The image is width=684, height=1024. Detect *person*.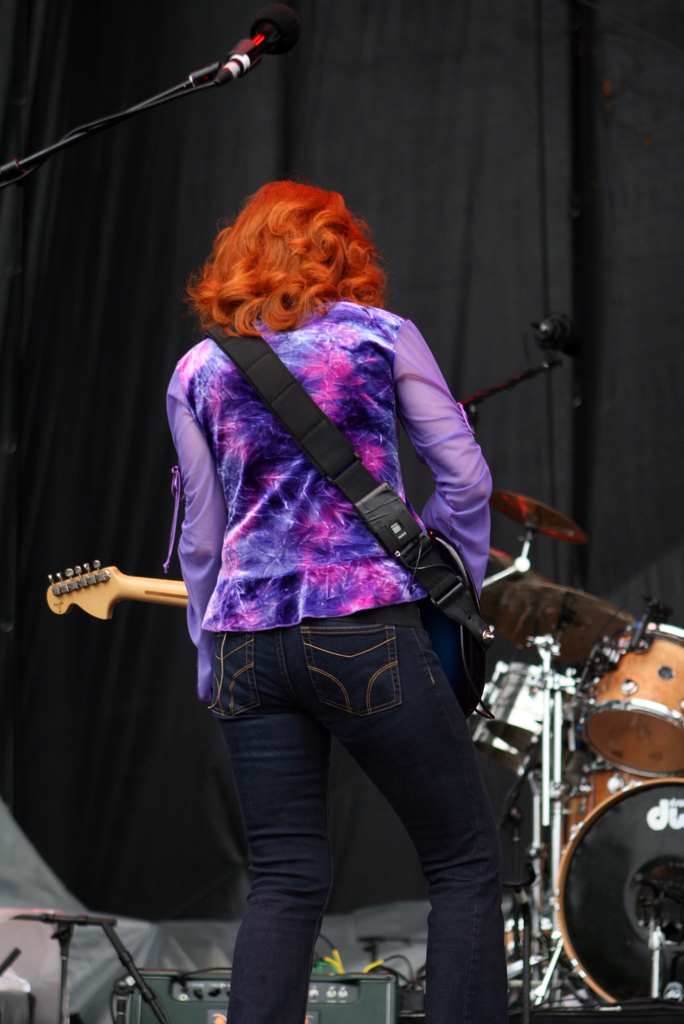
Detection: 159 179 508 1023.
